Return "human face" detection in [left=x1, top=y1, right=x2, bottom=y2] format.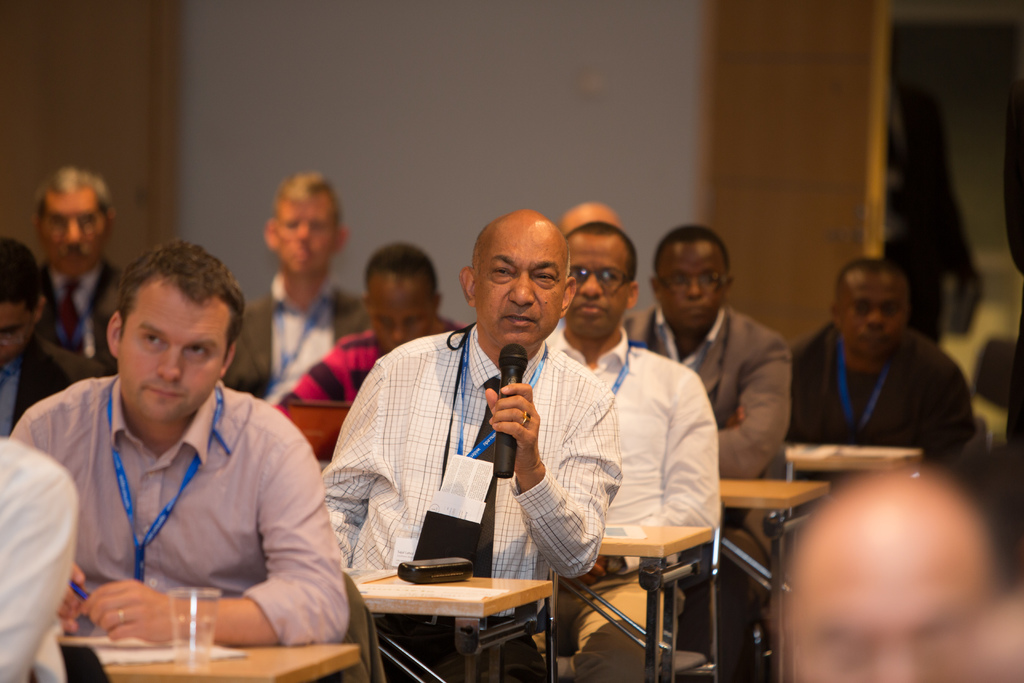
[left=123, top=281, right=230, bottom=425].
